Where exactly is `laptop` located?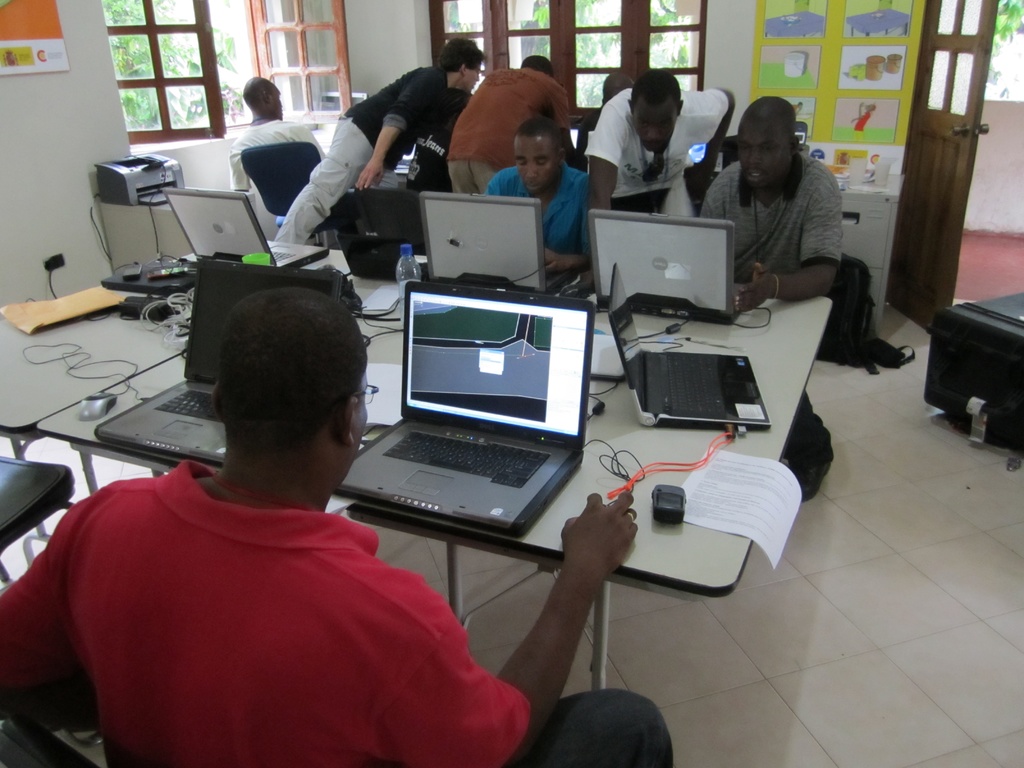
Its bounding box is (95,261,340,466).
